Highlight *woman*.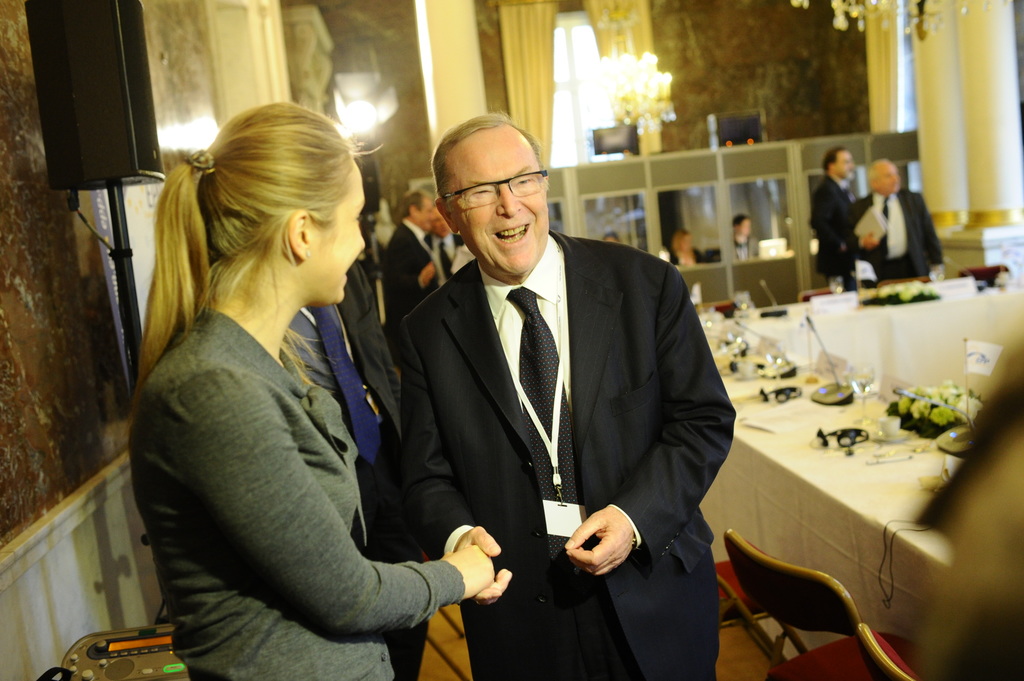
Highlighted region: l=664, t=229, r=706, b=269.
